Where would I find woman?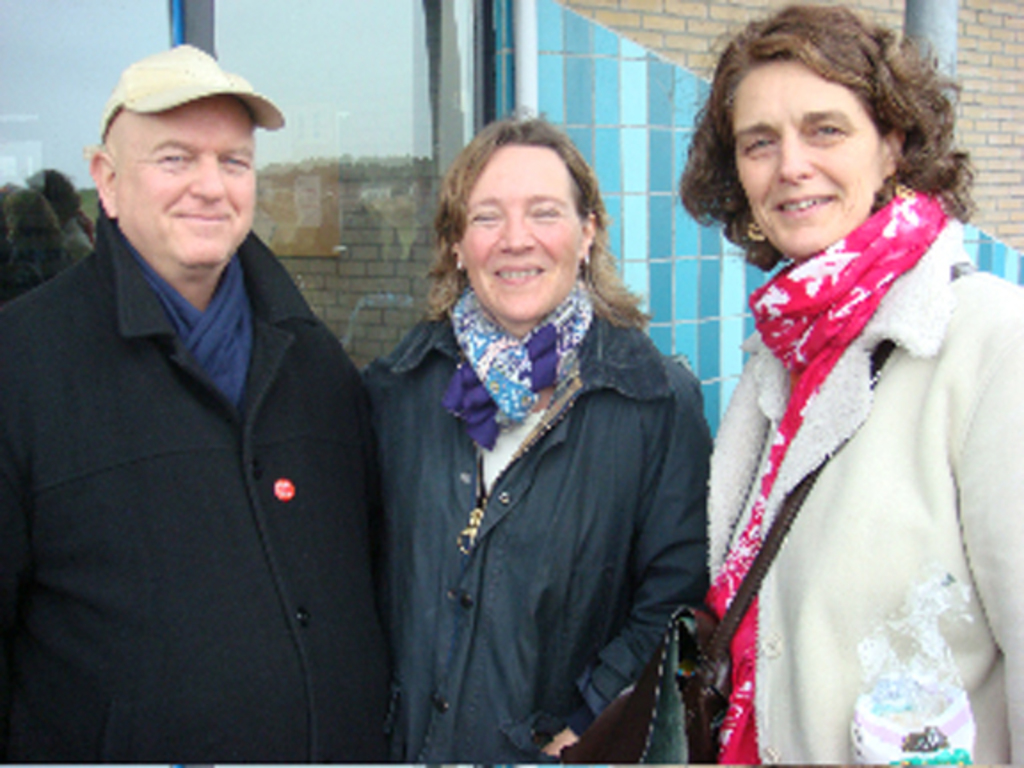
At [633, 12, 1008, 764].
